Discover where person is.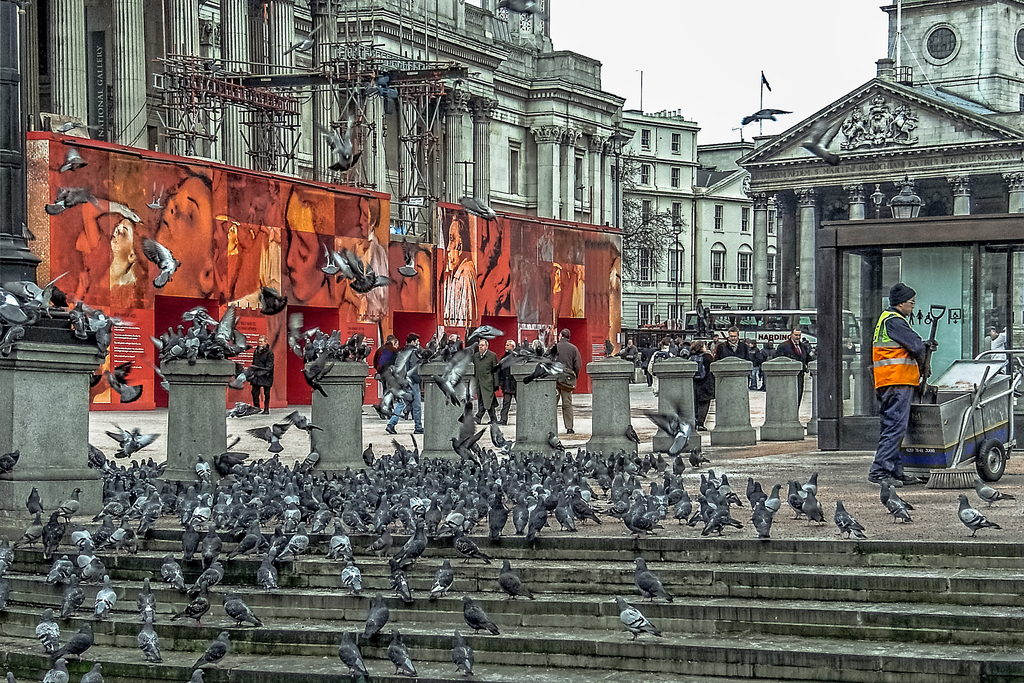
Discovered at box(159, 172, 216, 300).
